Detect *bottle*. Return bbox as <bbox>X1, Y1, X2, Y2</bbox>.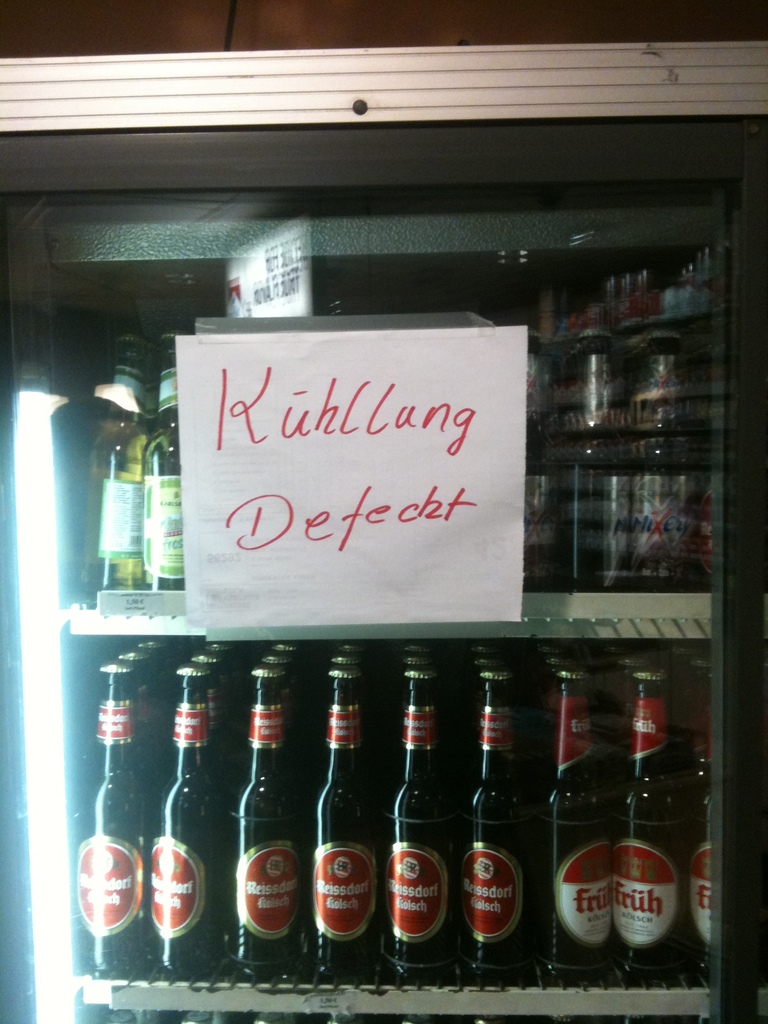
<bbox>299, 666, 394, 982</bbox>.
